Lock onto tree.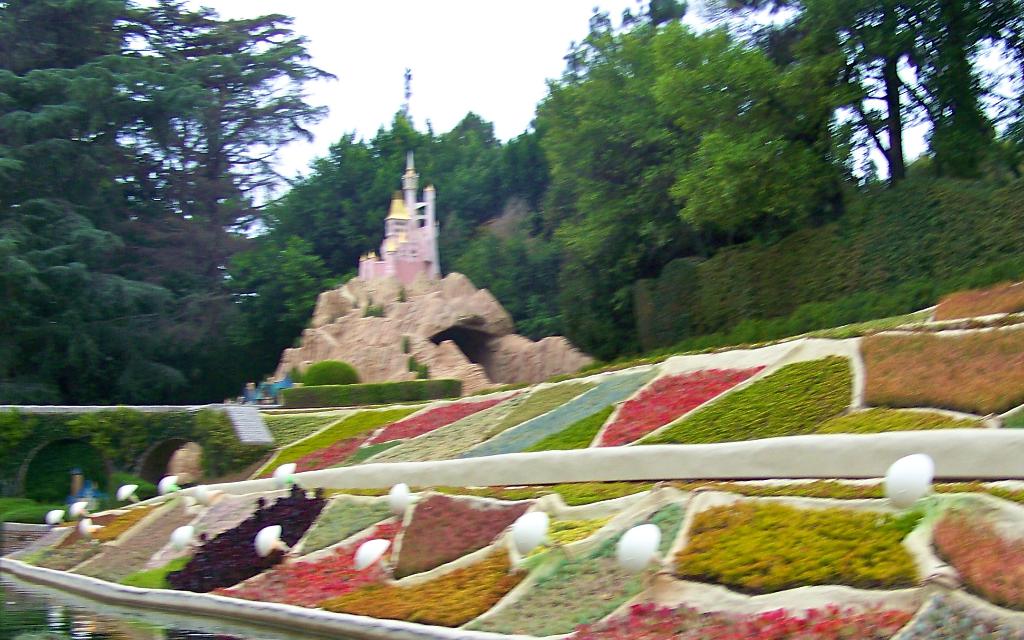
Locked: crop(687, 0, 1023, 183).
